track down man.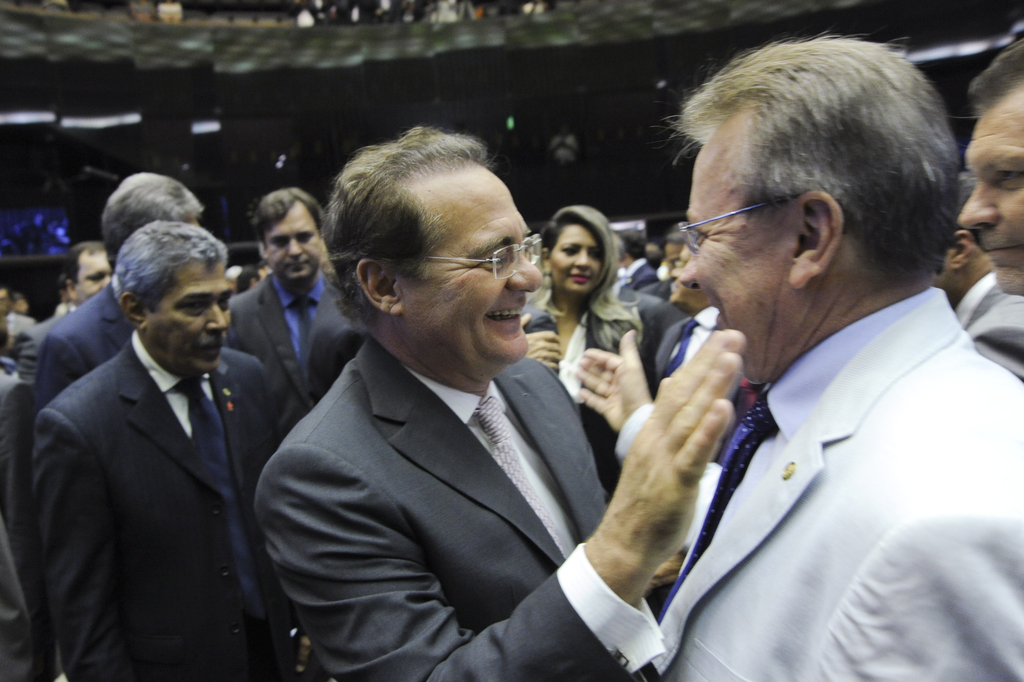
Tracked to [x1=932, y1=169, x2=1023, y2=375].
